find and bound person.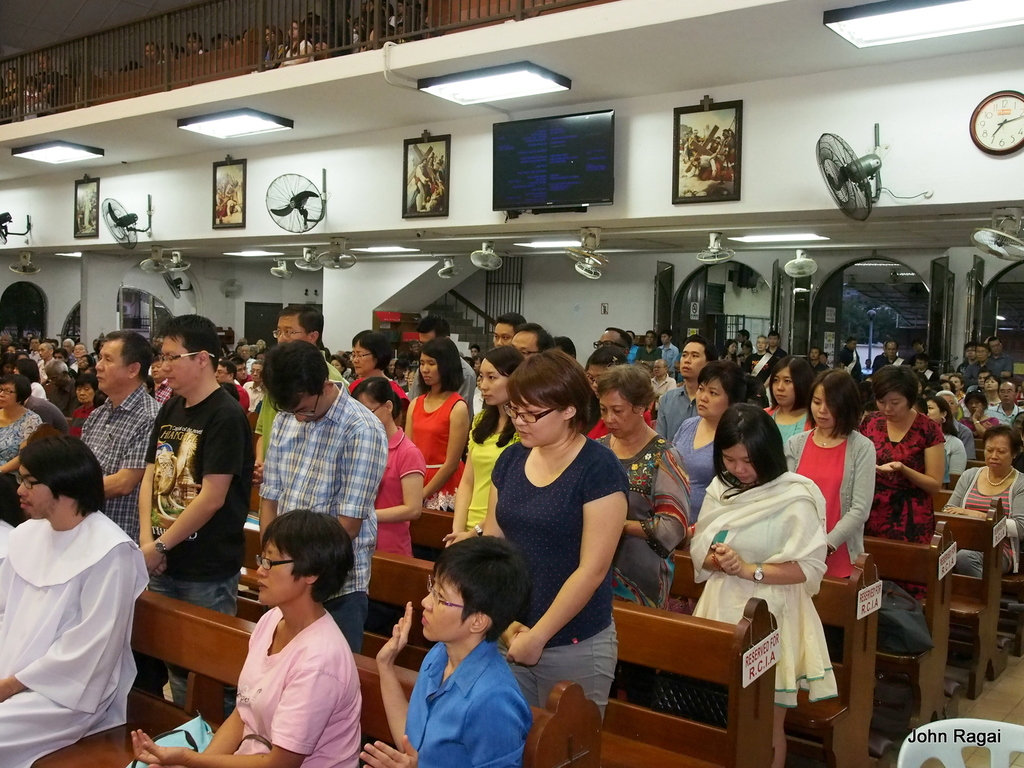
Bound: pyautogui.locateOnScreen(131, 500, 361, 767).
